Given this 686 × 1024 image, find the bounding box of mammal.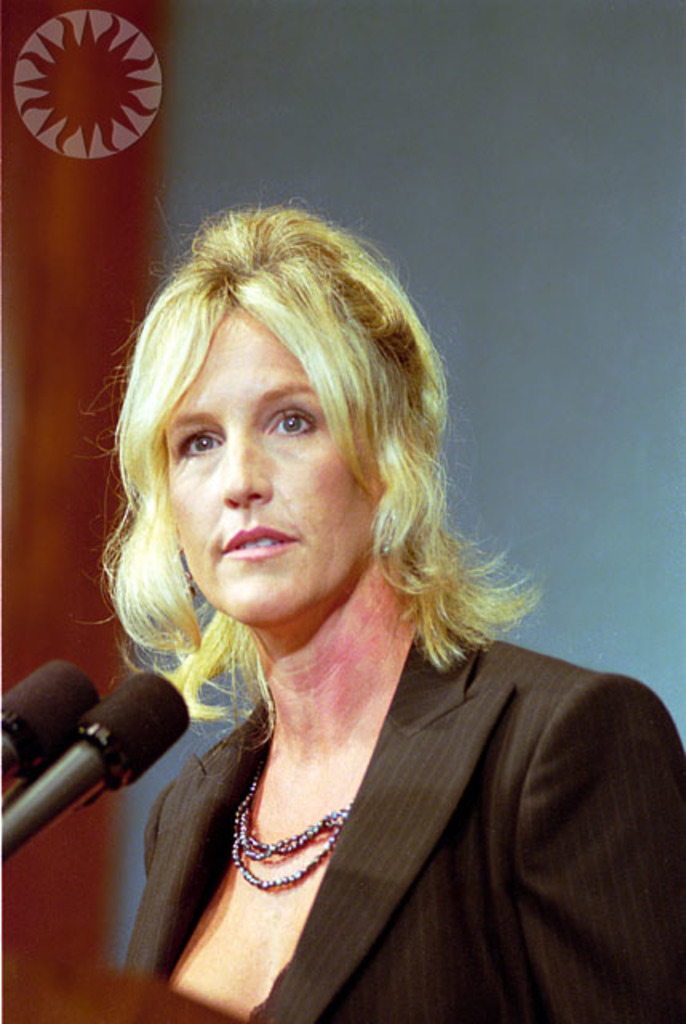
(19, 205, 644, 970).
